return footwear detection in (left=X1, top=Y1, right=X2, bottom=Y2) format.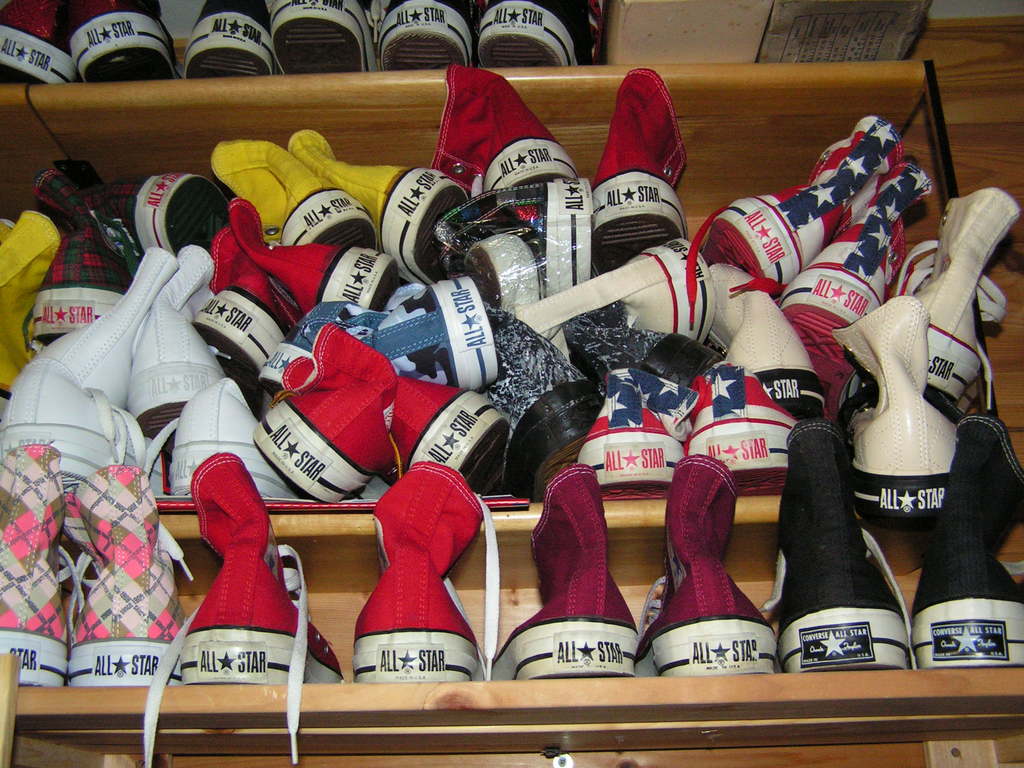
(left=204, top=131, right=379, bottom=254).
